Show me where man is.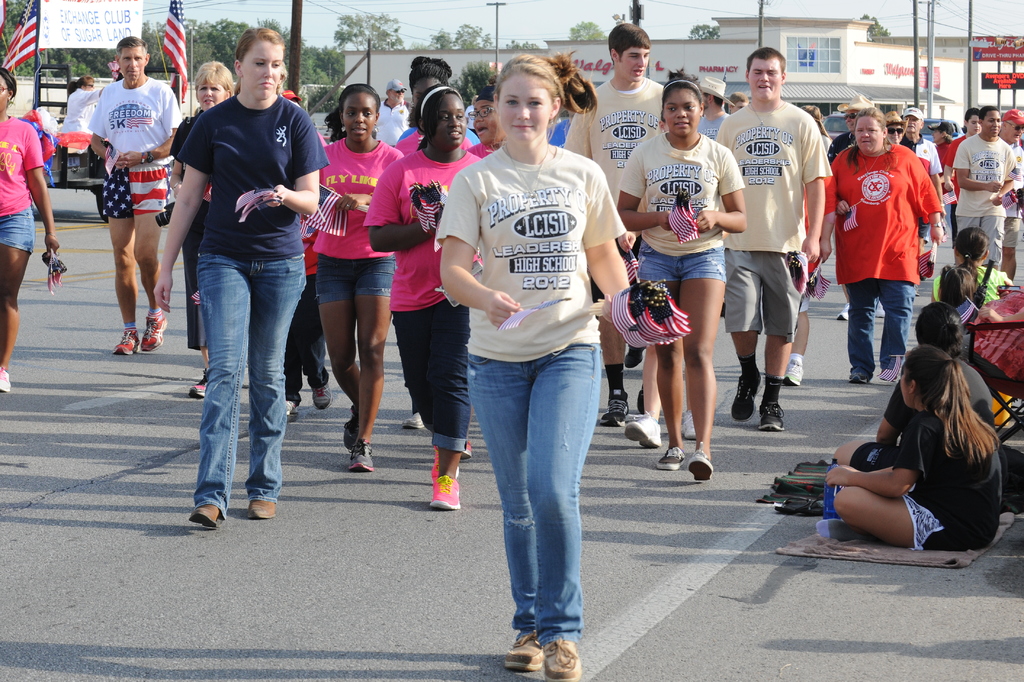
man is at (56,72,106,137).
